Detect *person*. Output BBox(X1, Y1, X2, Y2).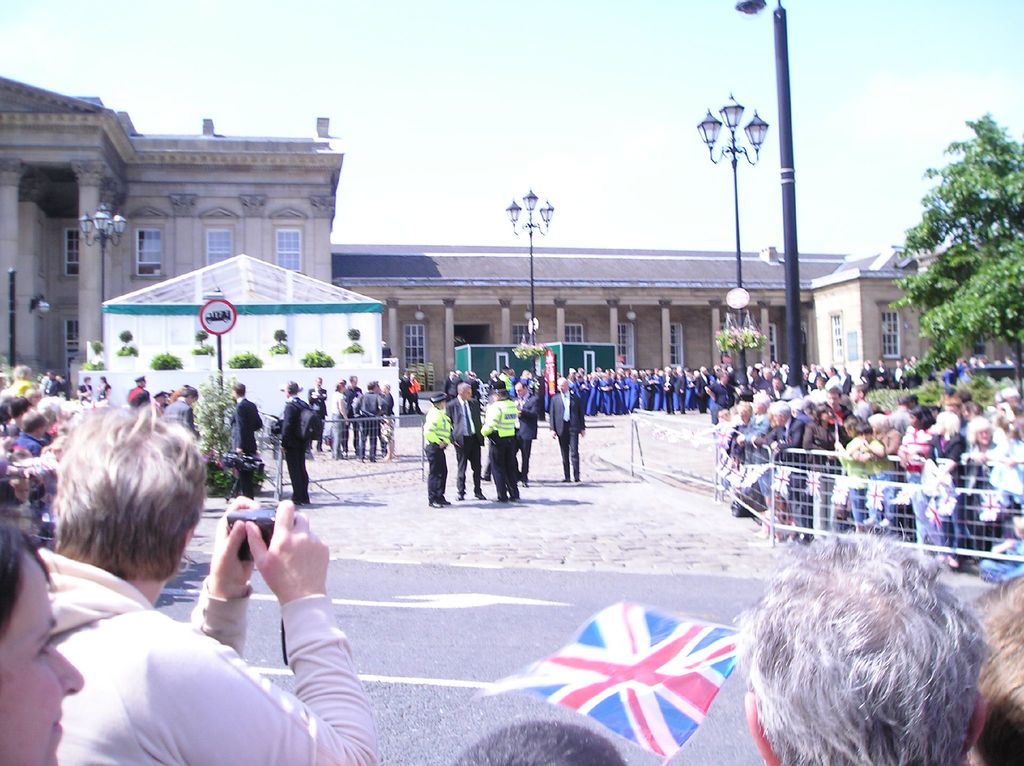
BBox(24, 391, 387, 765).
